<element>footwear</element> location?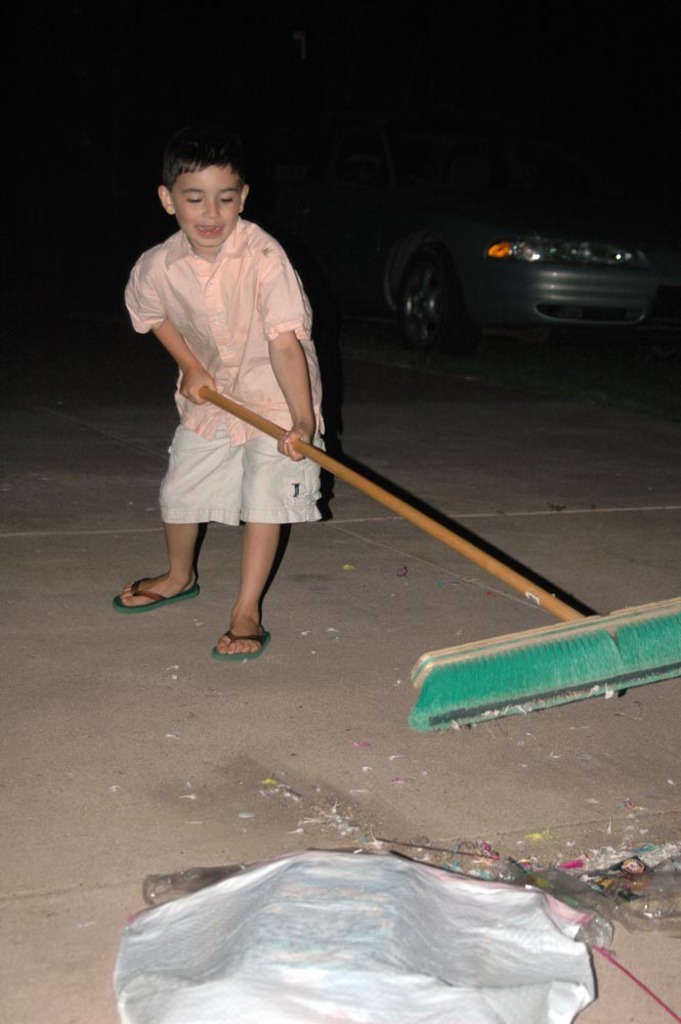
[left=114, top=566, right=213, bottom=610]
